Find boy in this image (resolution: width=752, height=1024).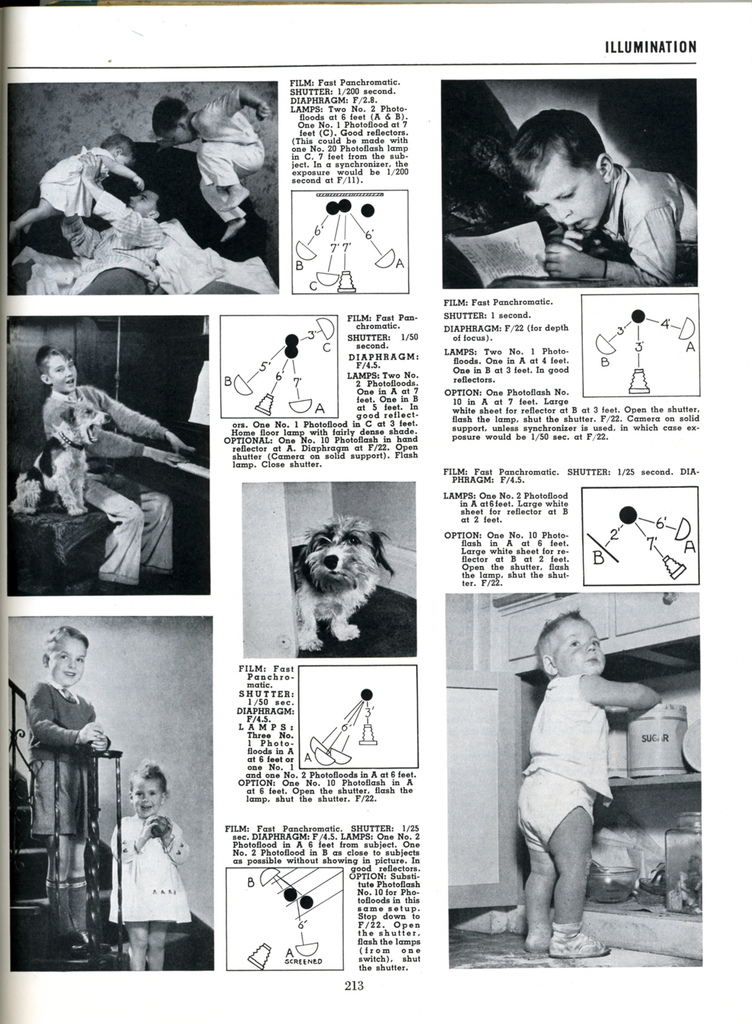
{"x1": 152, "y1": 88, "x2": 267, "y2": 241}.
